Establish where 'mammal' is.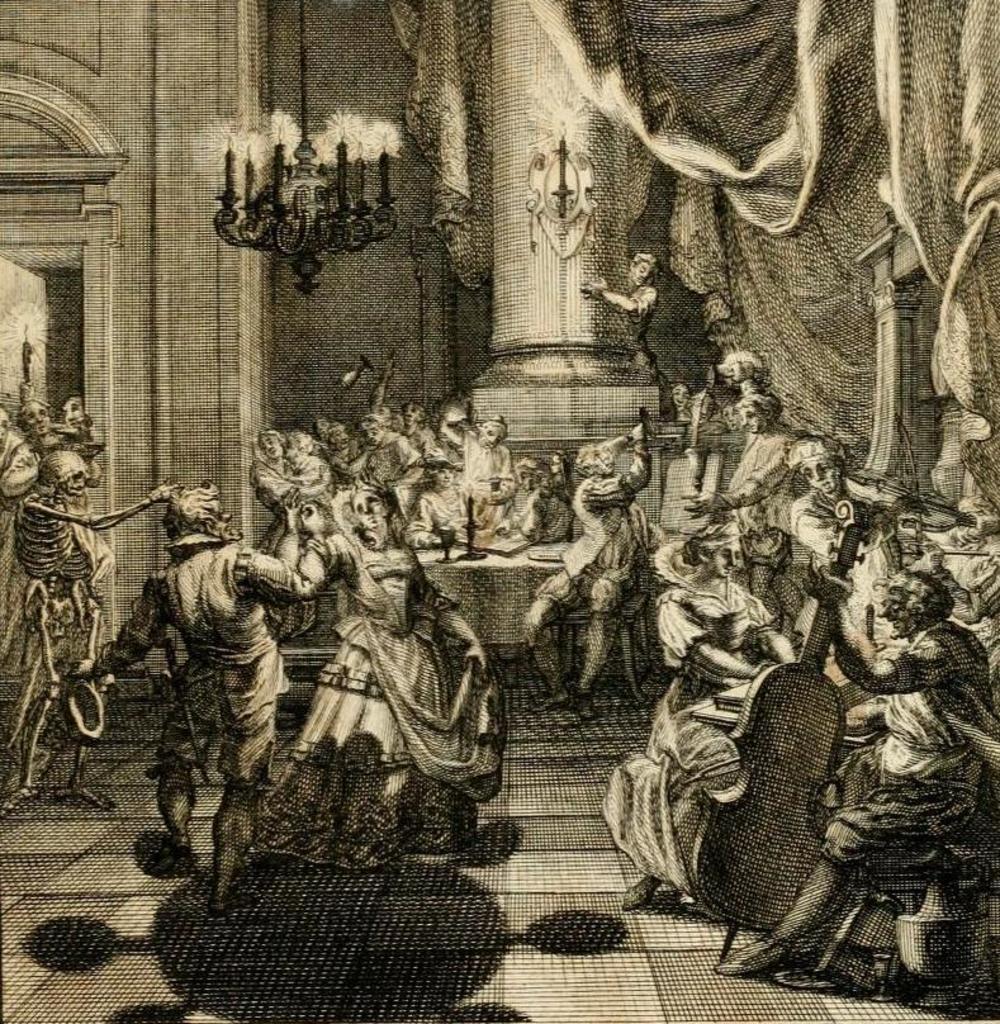
Established at x1=688, y1=388, x2=796, y2=620.
